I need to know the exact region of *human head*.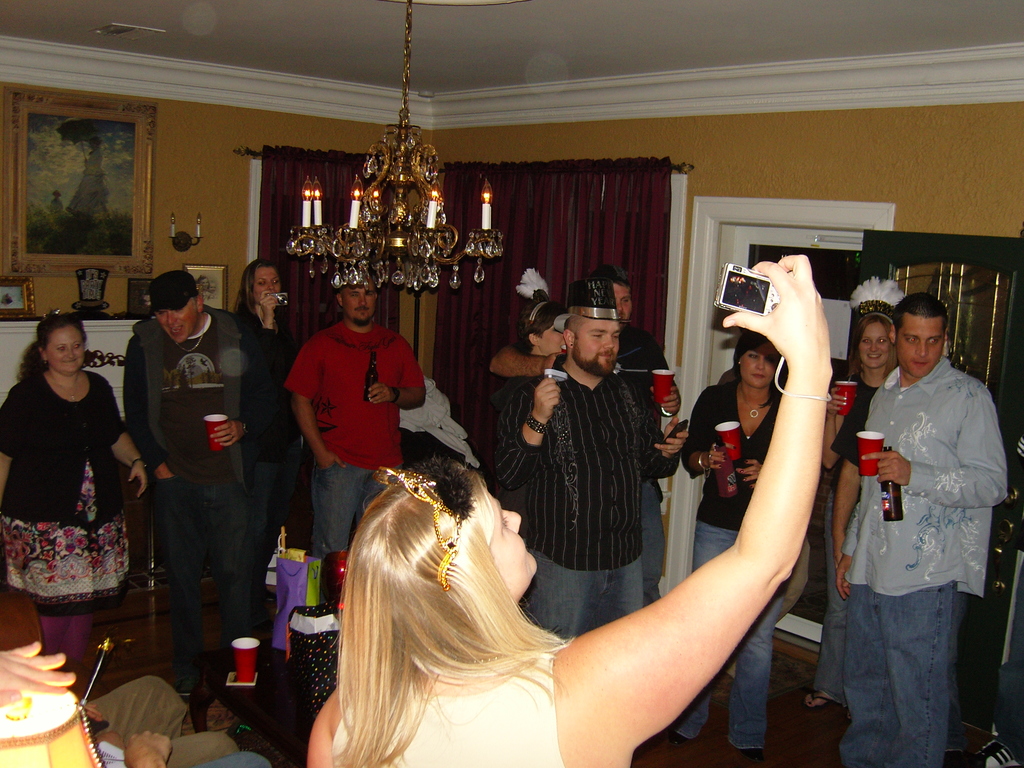
Region: <bbox>245, 257, 280, 308</bbox>.
